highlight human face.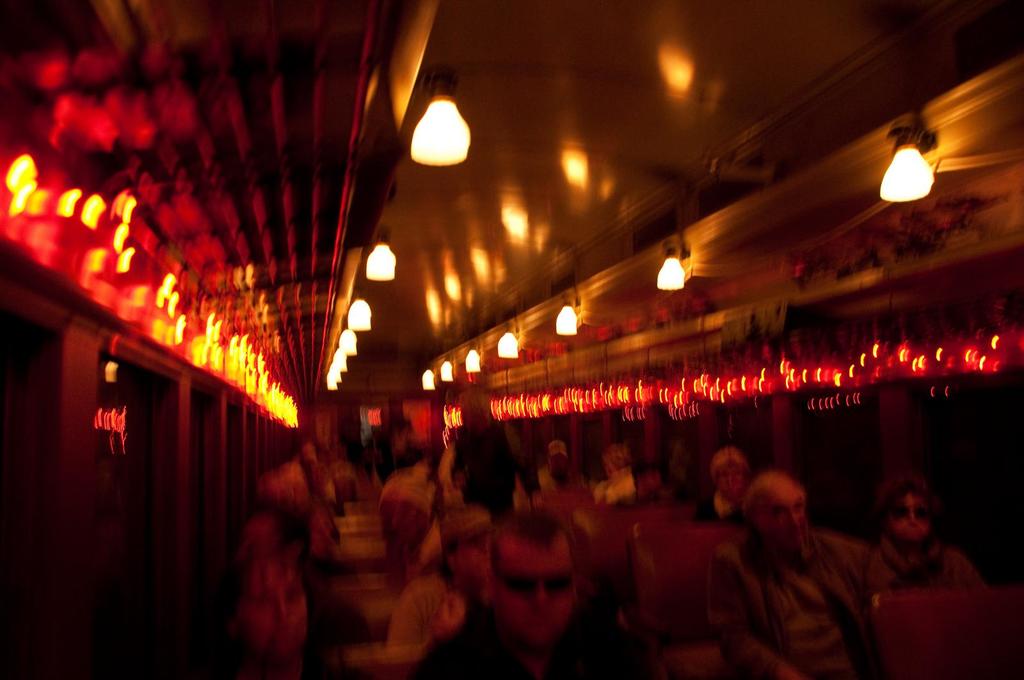
Highlighted region: [455,537,488,572].
